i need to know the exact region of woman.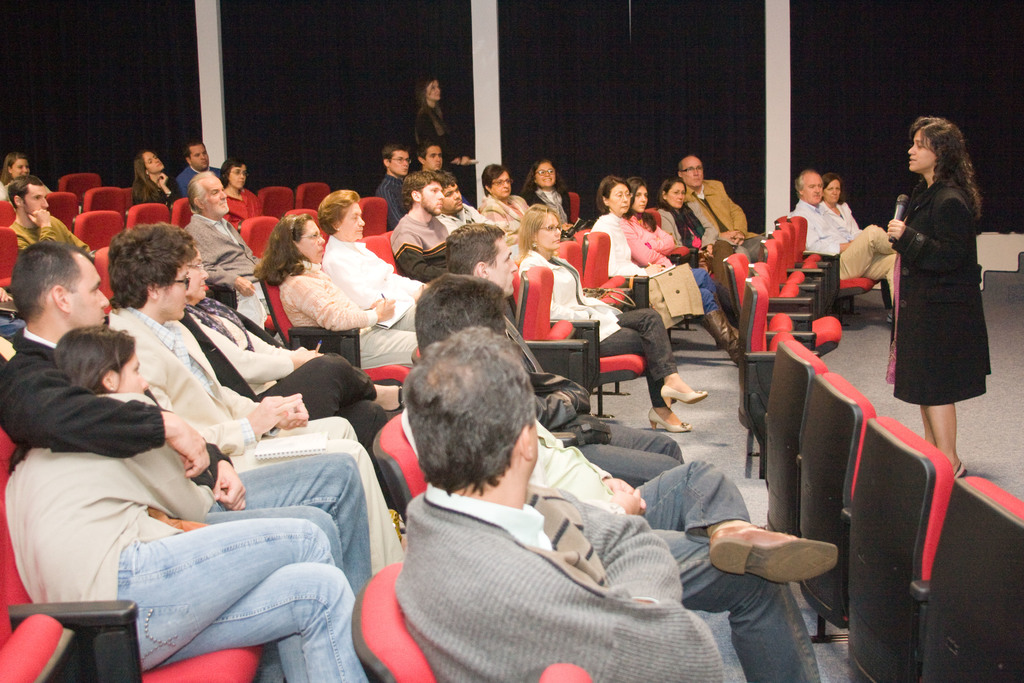
Region: select_region(100, 227, 407, 566).
